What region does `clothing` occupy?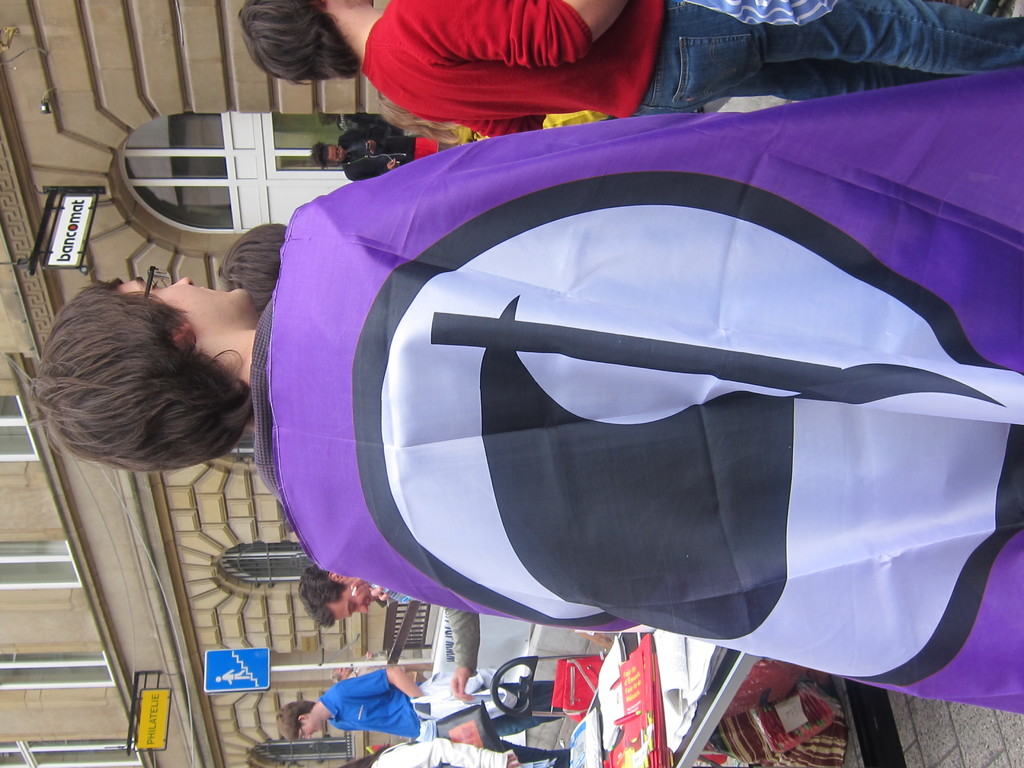
l=337, t=121, r=436, b=173.
